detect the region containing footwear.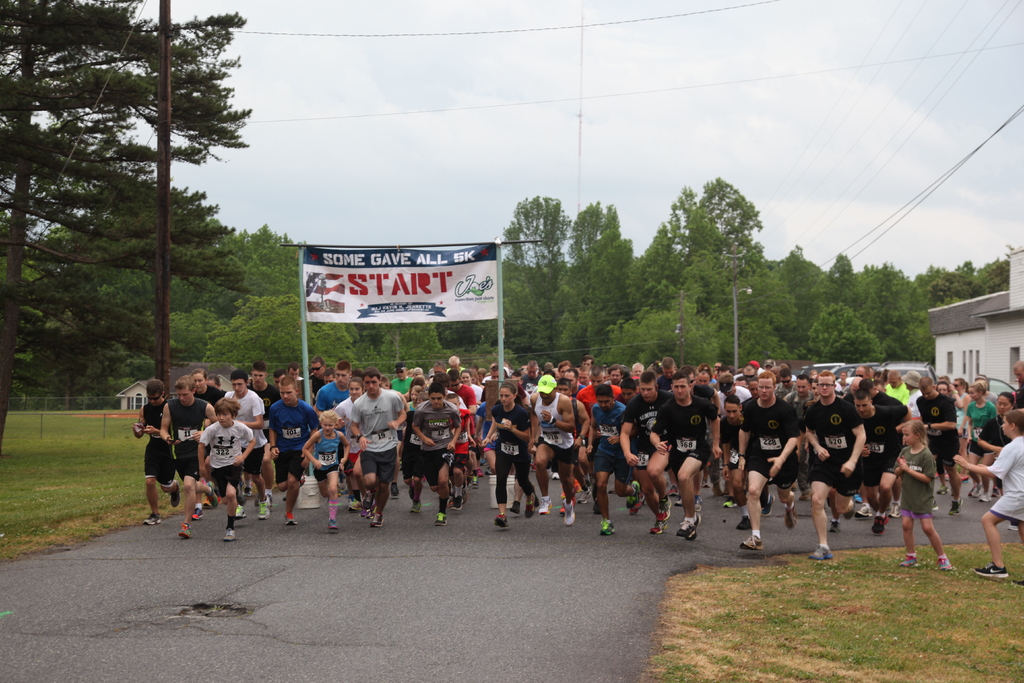
<box>205,481,216,507</box>.
